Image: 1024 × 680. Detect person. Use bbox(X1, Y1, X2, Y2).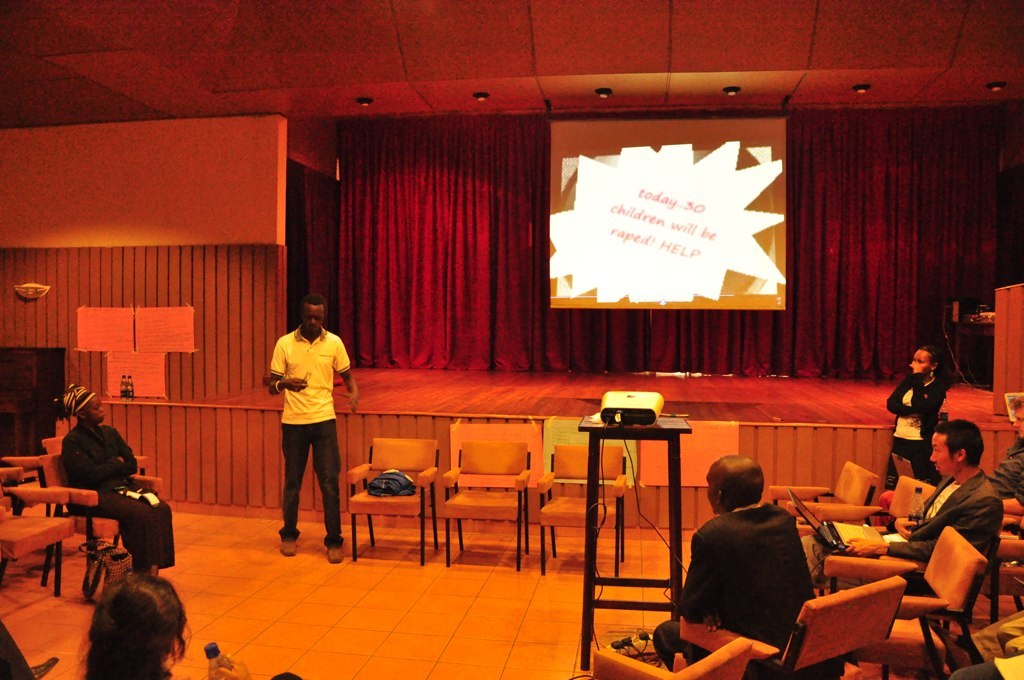
bbox(259, 293, 347, 555).
